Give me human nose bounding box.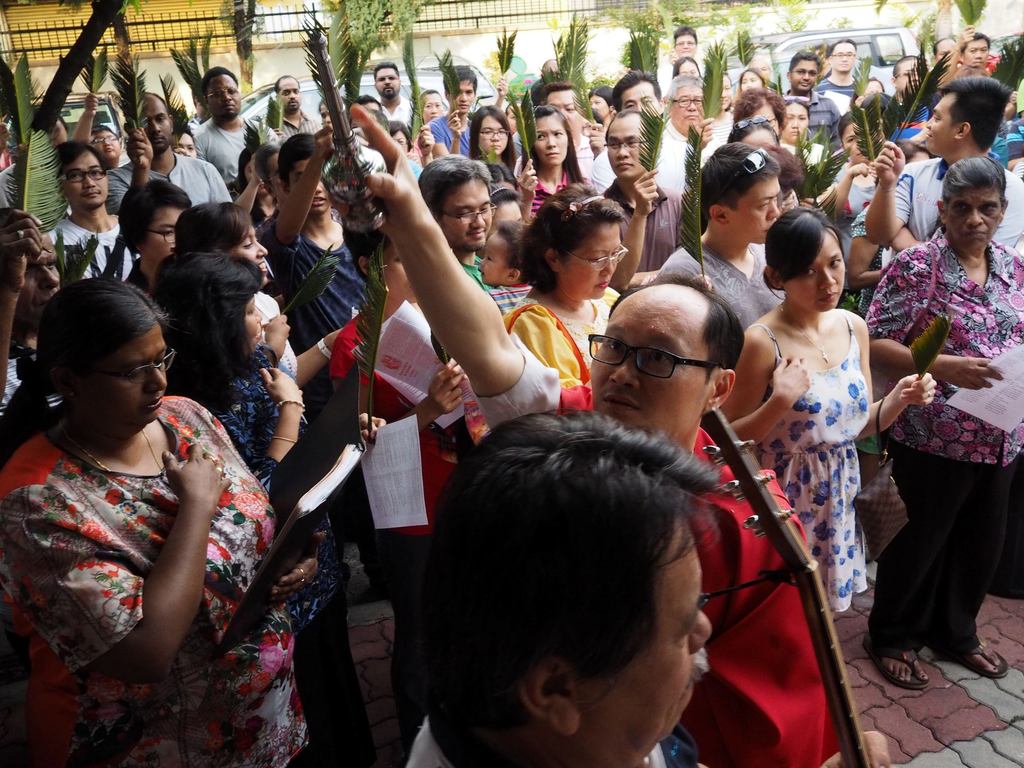
crop(383, 74, 391, 84).
